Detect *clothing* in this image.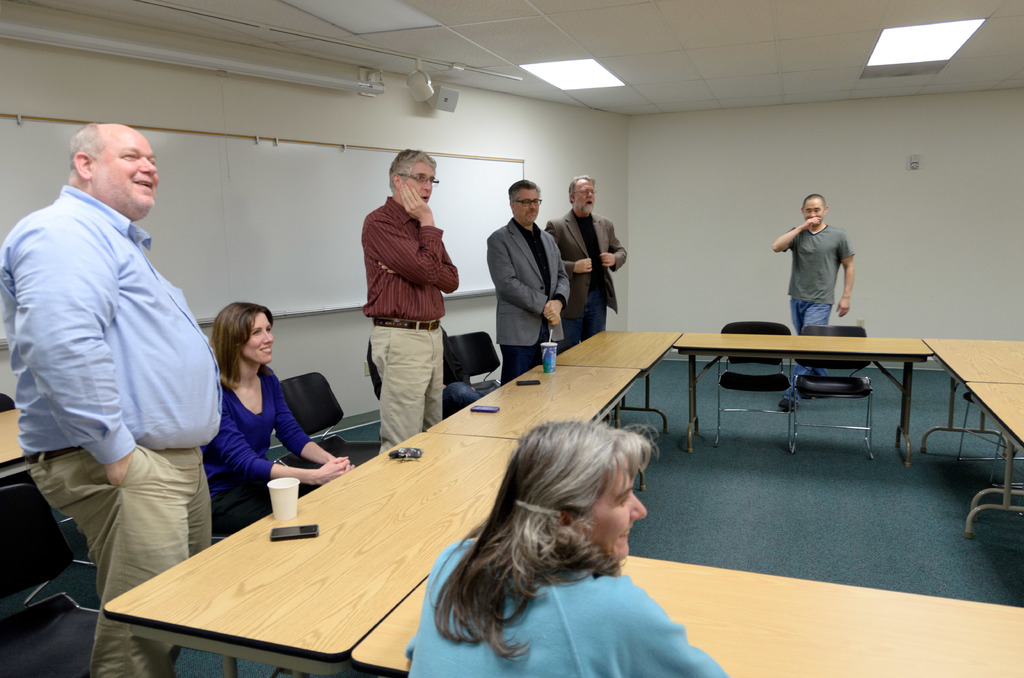
Detection: bbox=[0, 182, 223, 677].
